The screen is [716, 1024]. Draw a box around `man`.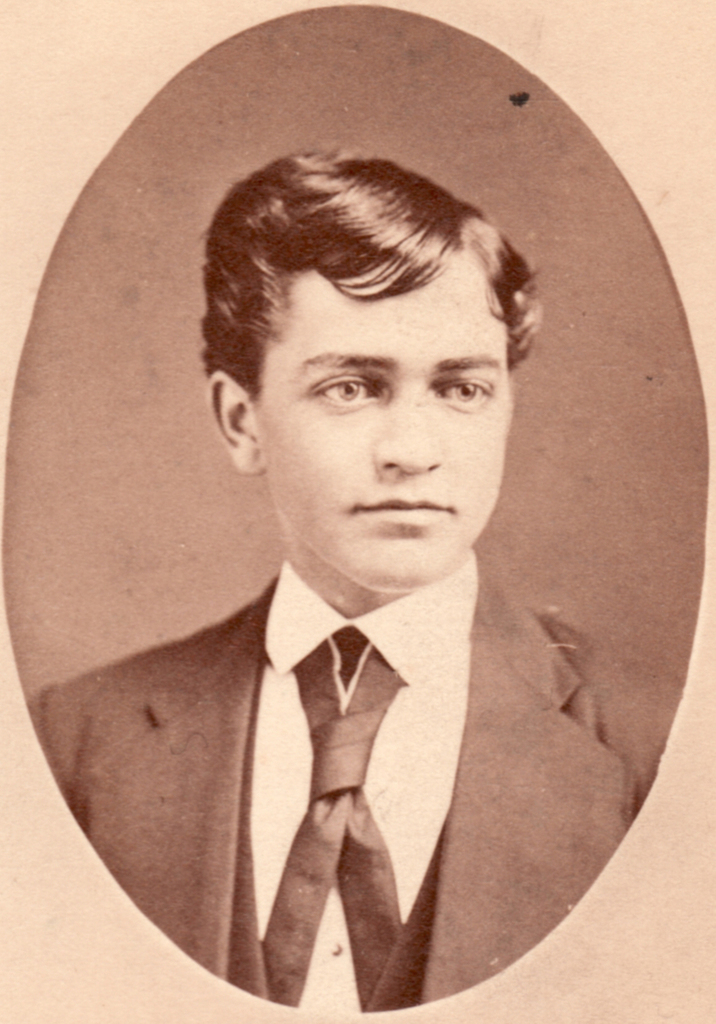
{"left": 24, "top": 145, "right": 683, "bottom": 1015}.
